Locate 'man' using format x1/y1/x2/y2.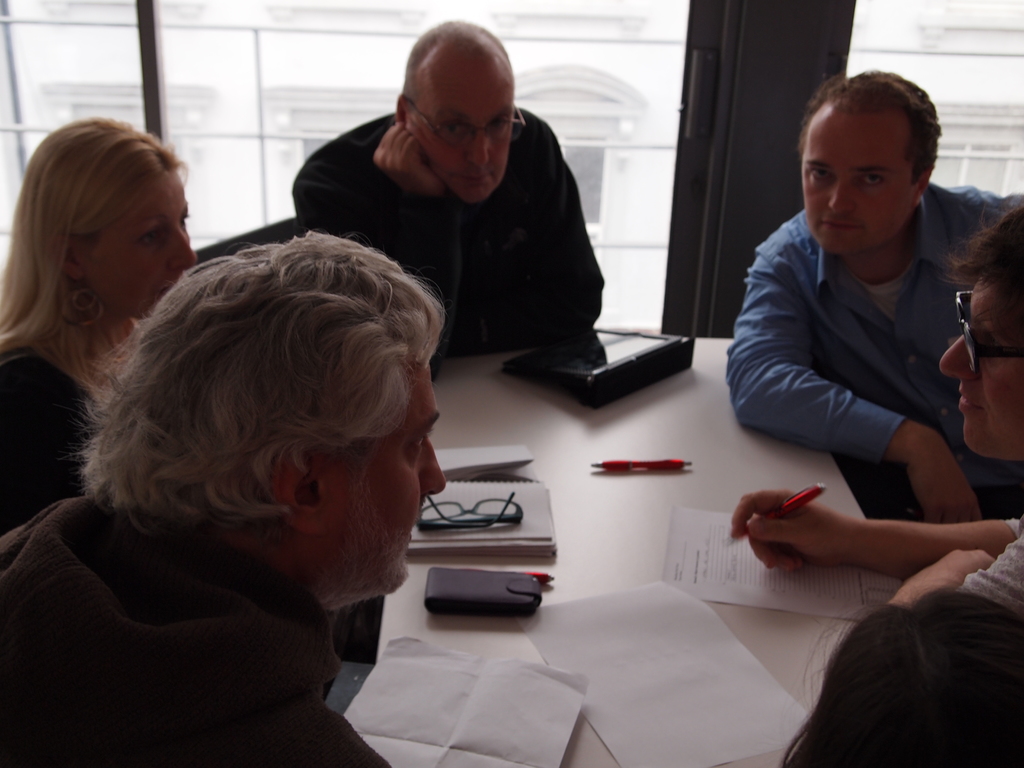
257/58/652/364.
